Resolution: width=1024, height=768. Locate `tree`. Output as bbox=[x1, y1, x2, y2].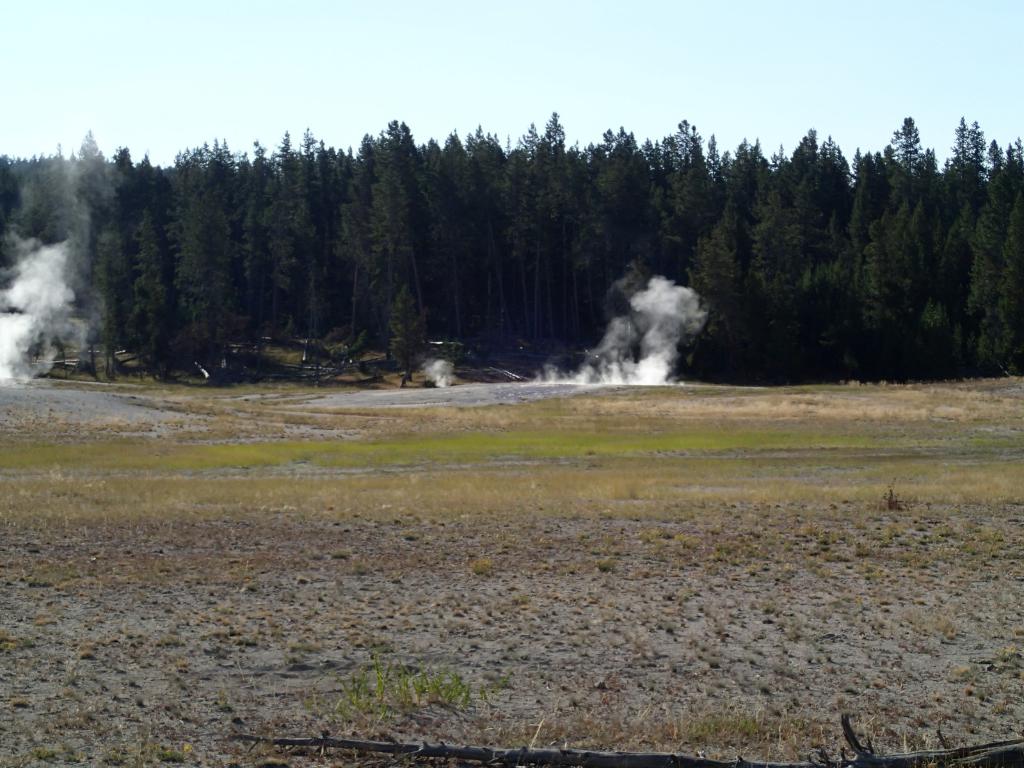
bbox=[312, 127, 350, 360].
